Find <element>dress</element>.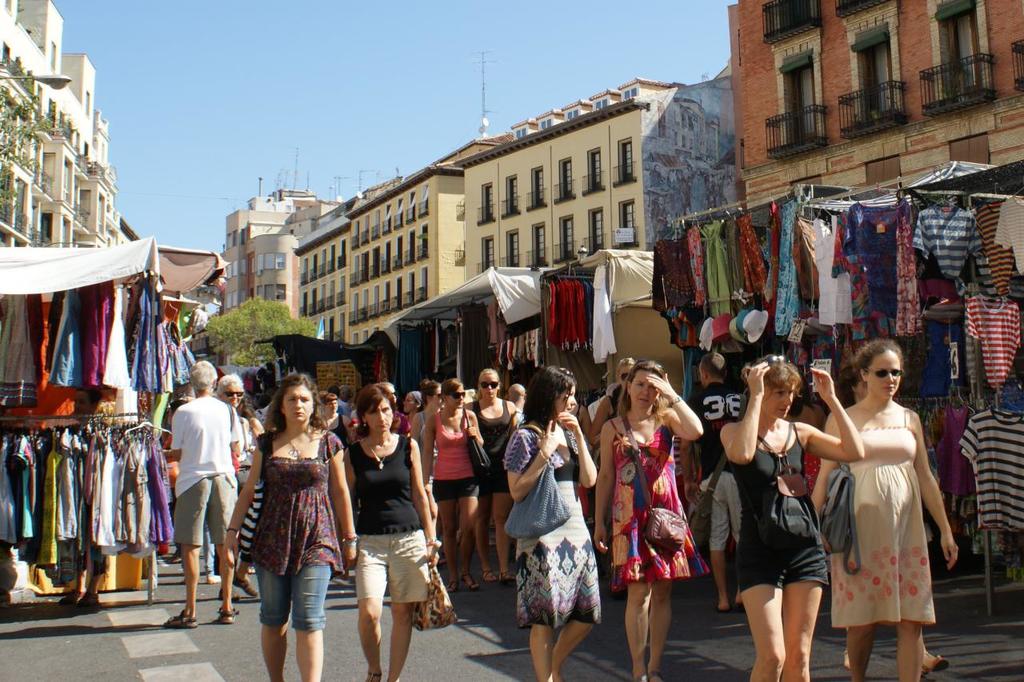
{"x1": 503, "y1": 430, "x2": 604, "y2": 631}.
